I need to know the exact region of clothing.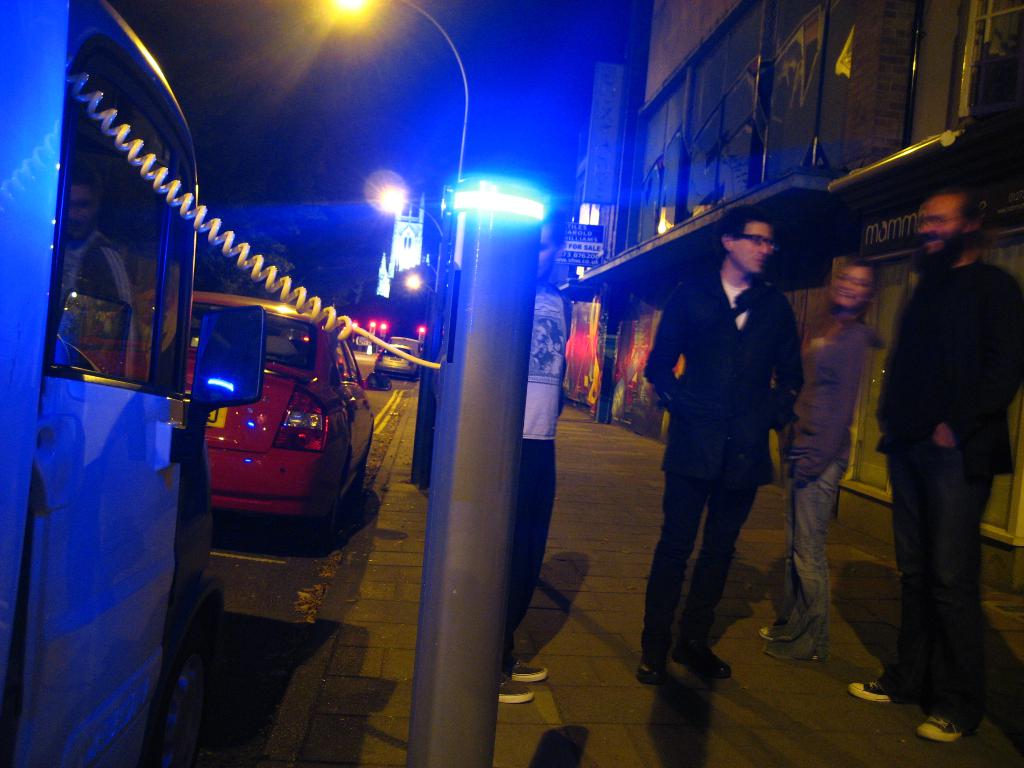
Region: box=[875, 254, 1023, 730].
